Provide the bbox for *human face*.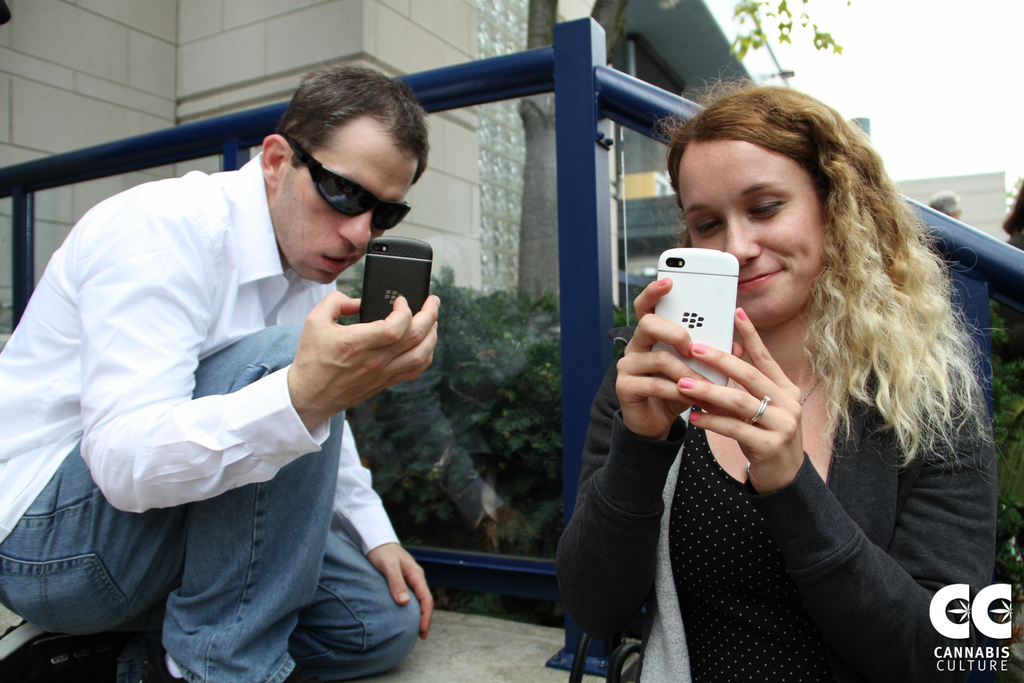
[273,117,424,279].
